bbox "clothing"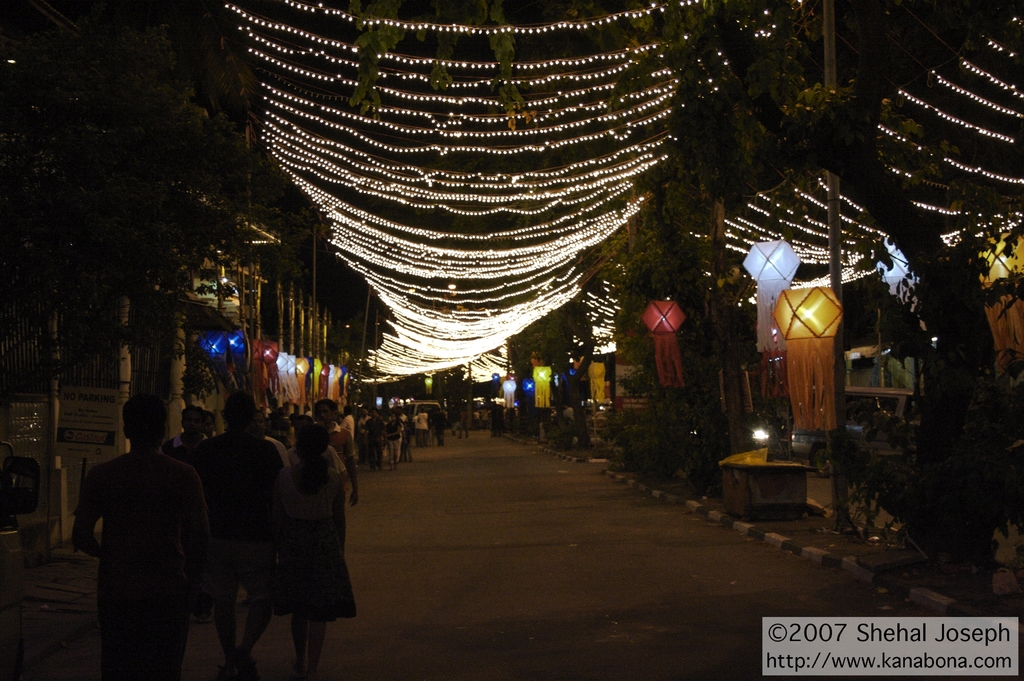
region(383, 414, 400, 463)
